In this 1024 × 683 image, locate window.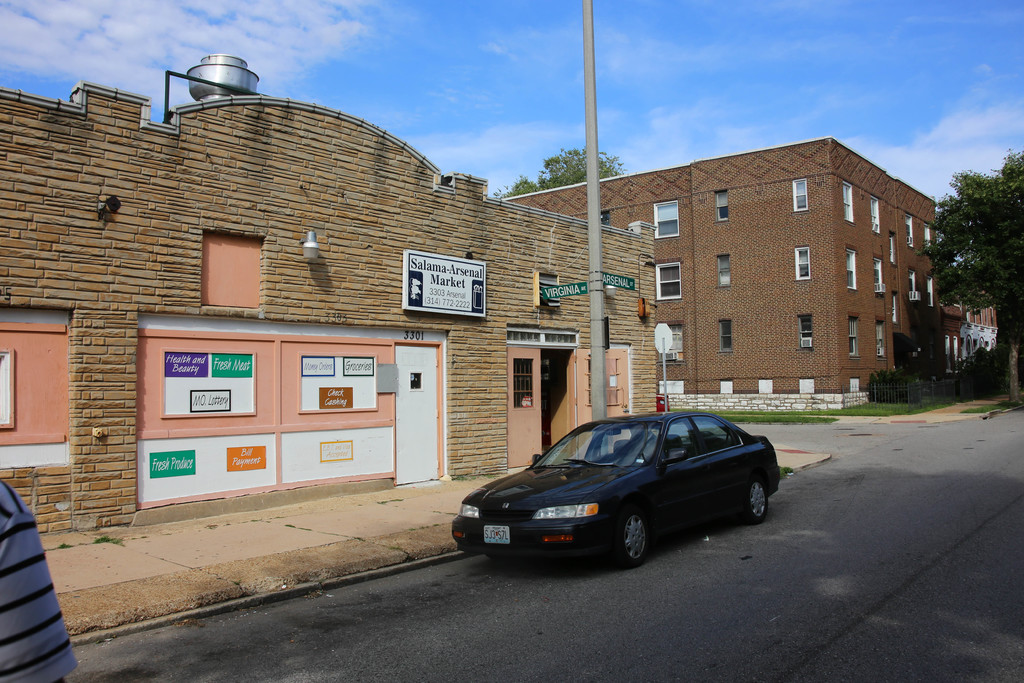
Bounding box: [908, 217, 919, 244].
